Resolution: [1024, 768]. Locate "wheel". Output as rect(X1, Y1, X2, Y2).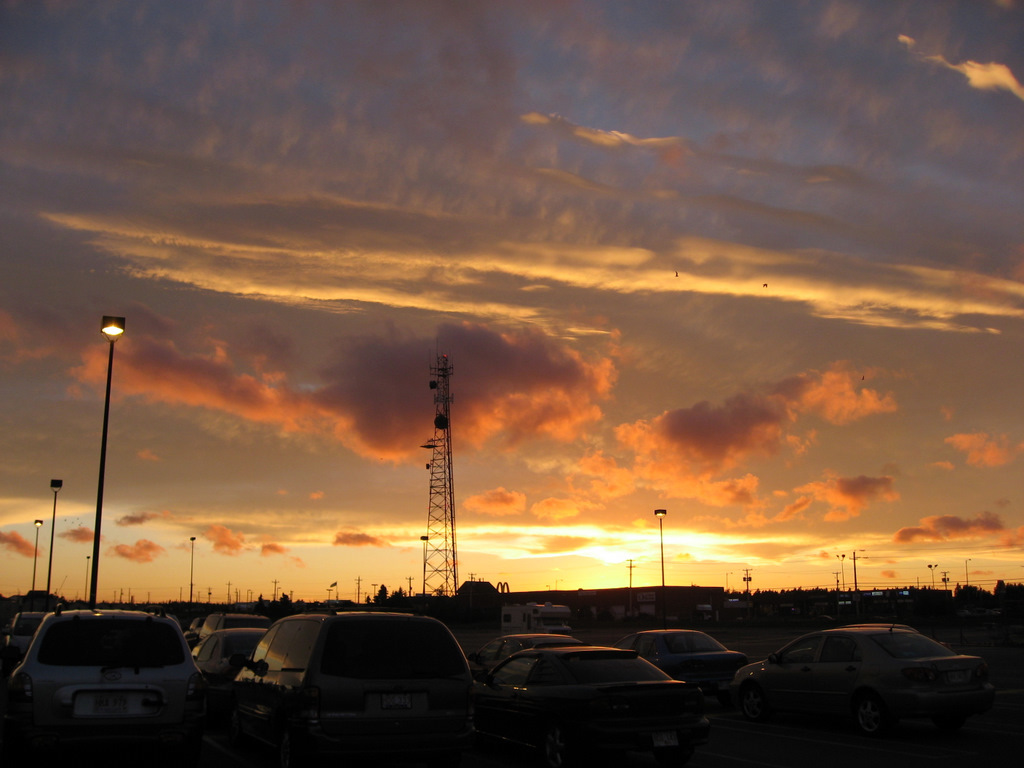
rect(544, 721, 578, 767).
